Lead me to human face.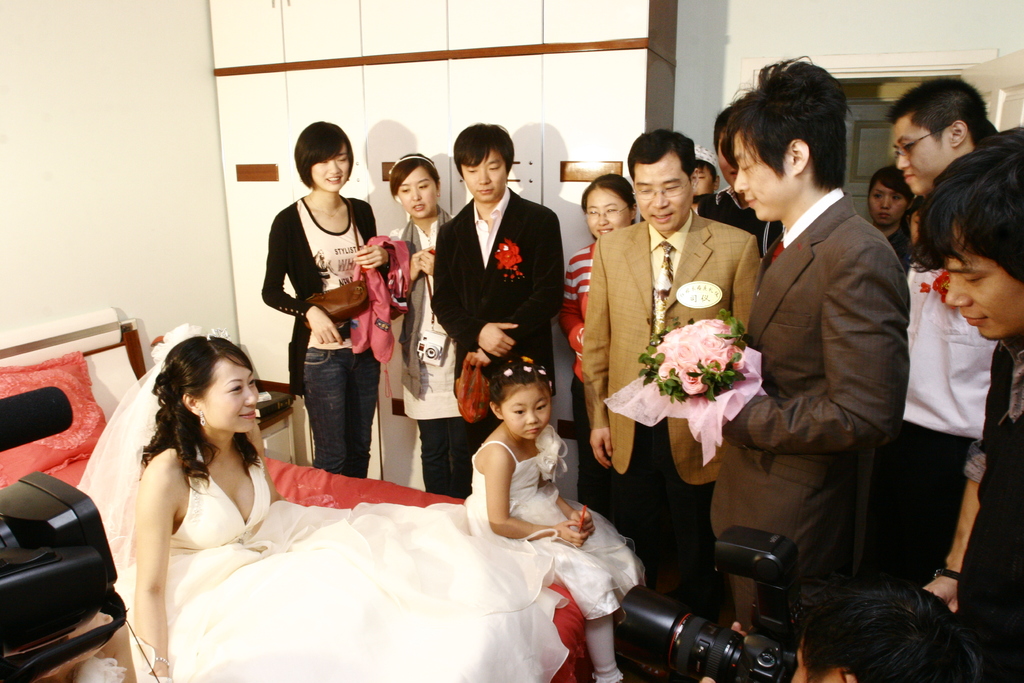
Lead to 895/118/949/192.
